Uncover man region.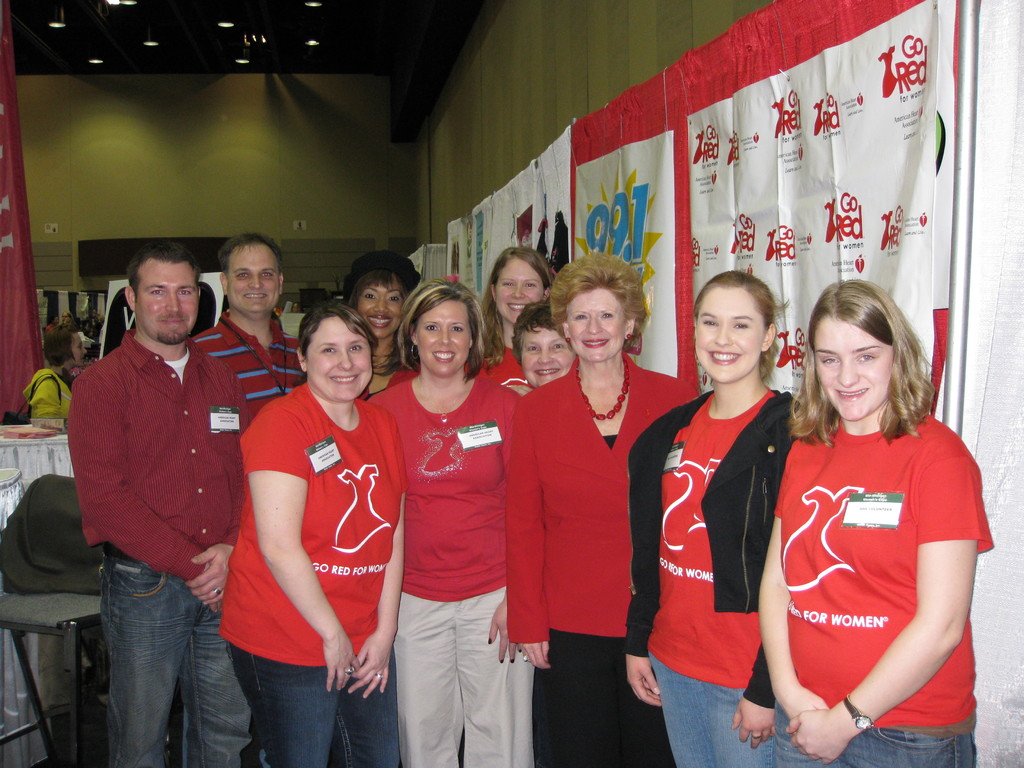
Uncovered: pyautogui.locateOnScreen(59, 223, 273, 732).
